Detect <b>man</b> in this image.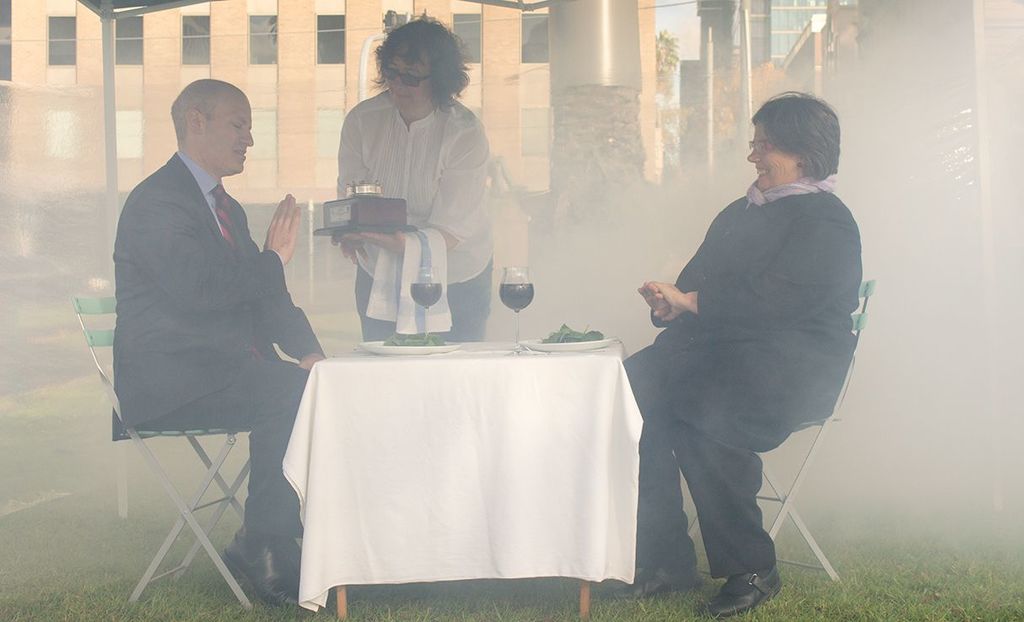
Detection: 91, 62, 321, 517.
